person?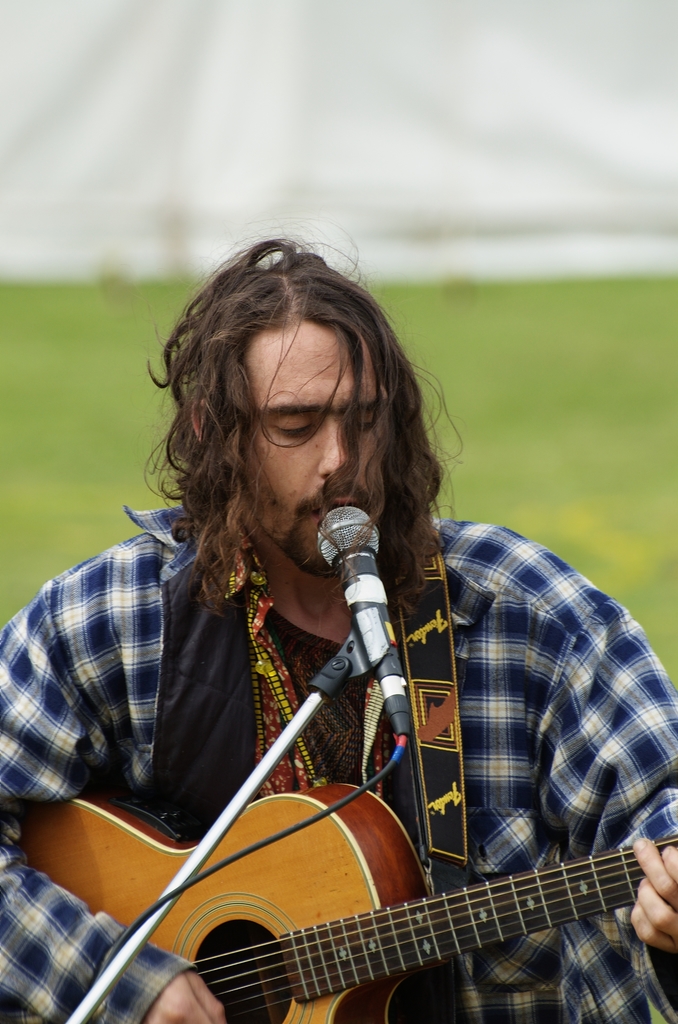
x1=0 y1=246 x2=677 y2=1023
